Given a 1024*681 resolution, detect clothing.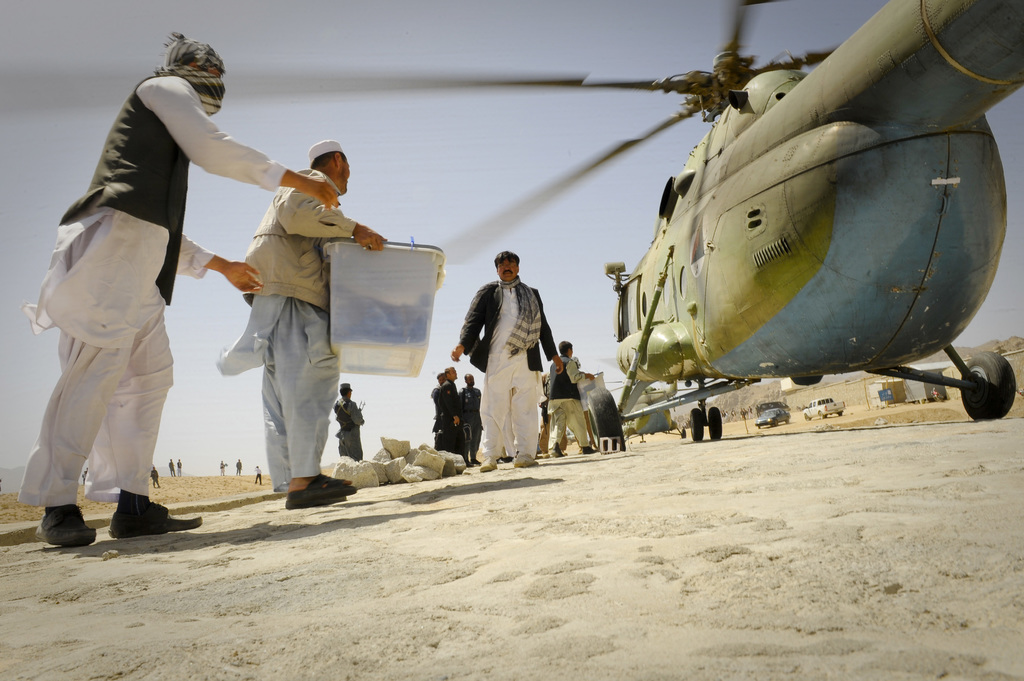
pyautogui.locateOnScreen(17, 72, 291, 508).
